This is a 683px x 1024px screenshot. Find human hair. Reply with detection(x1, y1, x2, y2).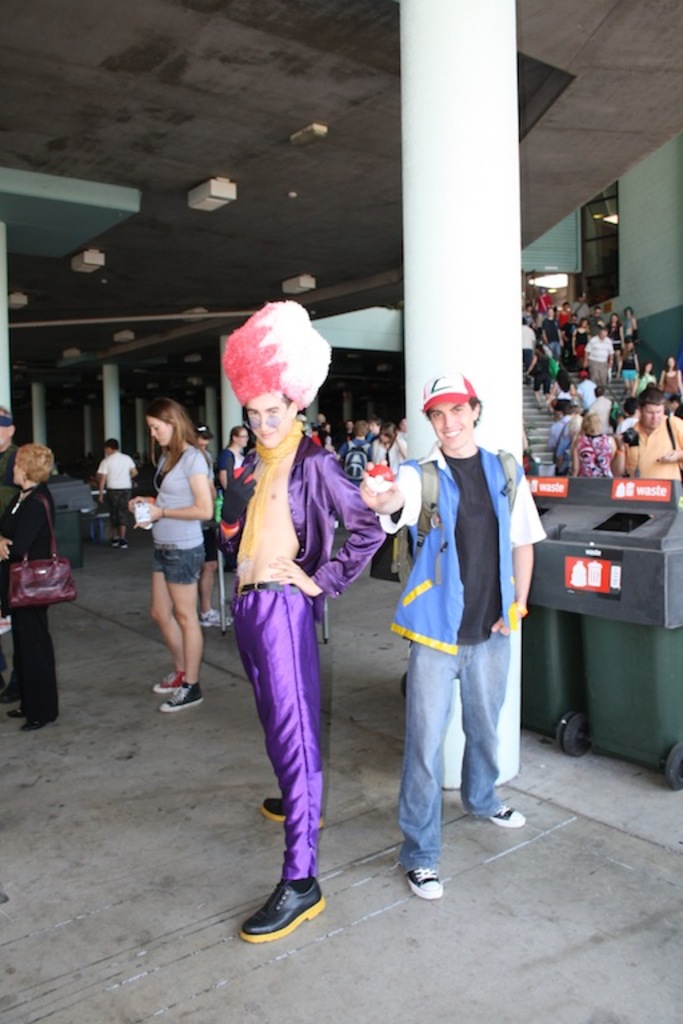
detection(636, 383, 670, 409).
